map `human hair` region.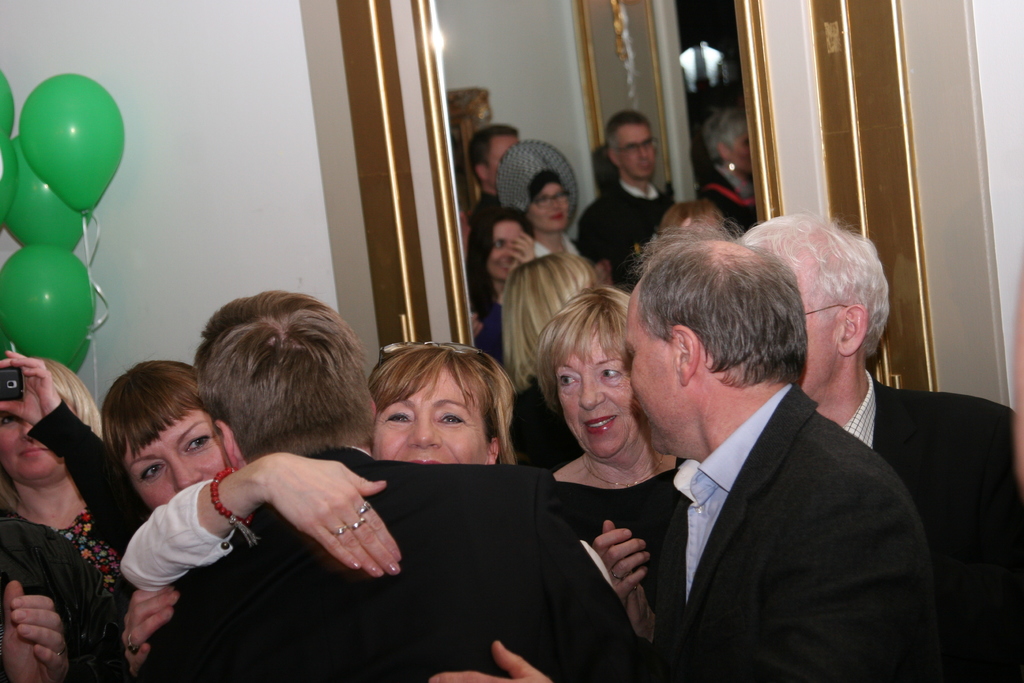
Mapped to l=627, t=238, r=805, b=383.
